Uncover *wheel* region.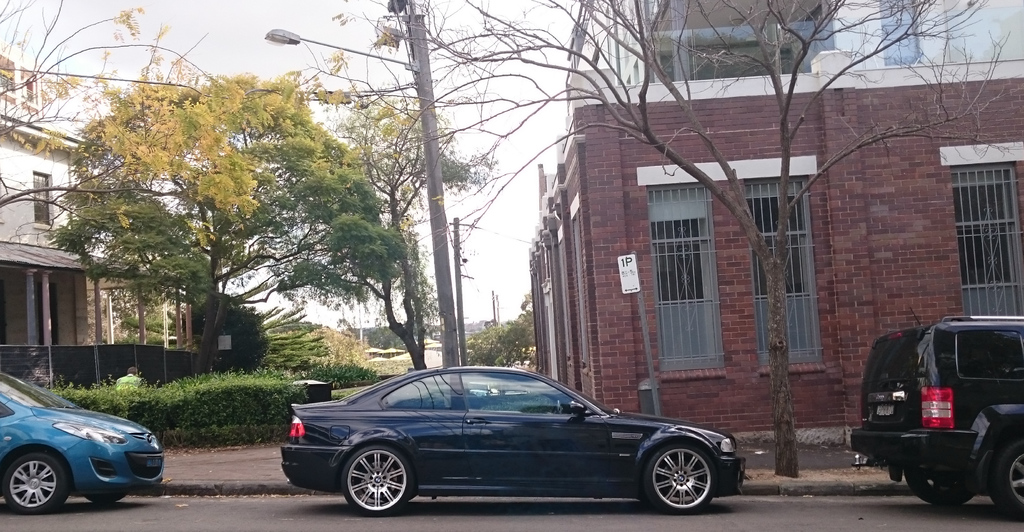
Uncovered: bbox=(988, 442, 1023, 526).
